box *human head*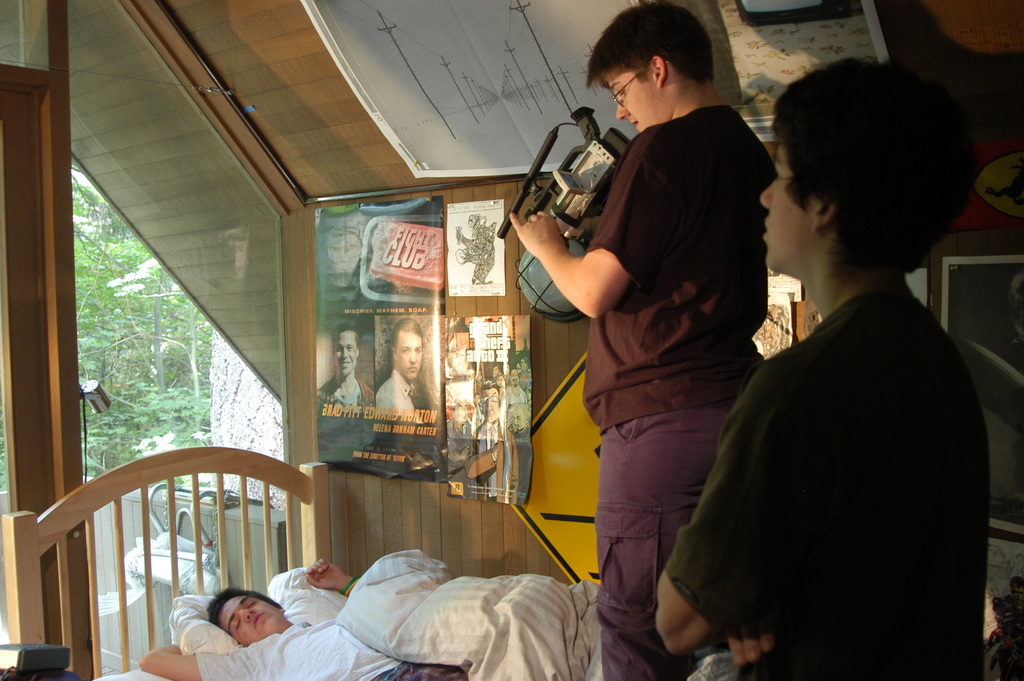
(495,377,506,391)
